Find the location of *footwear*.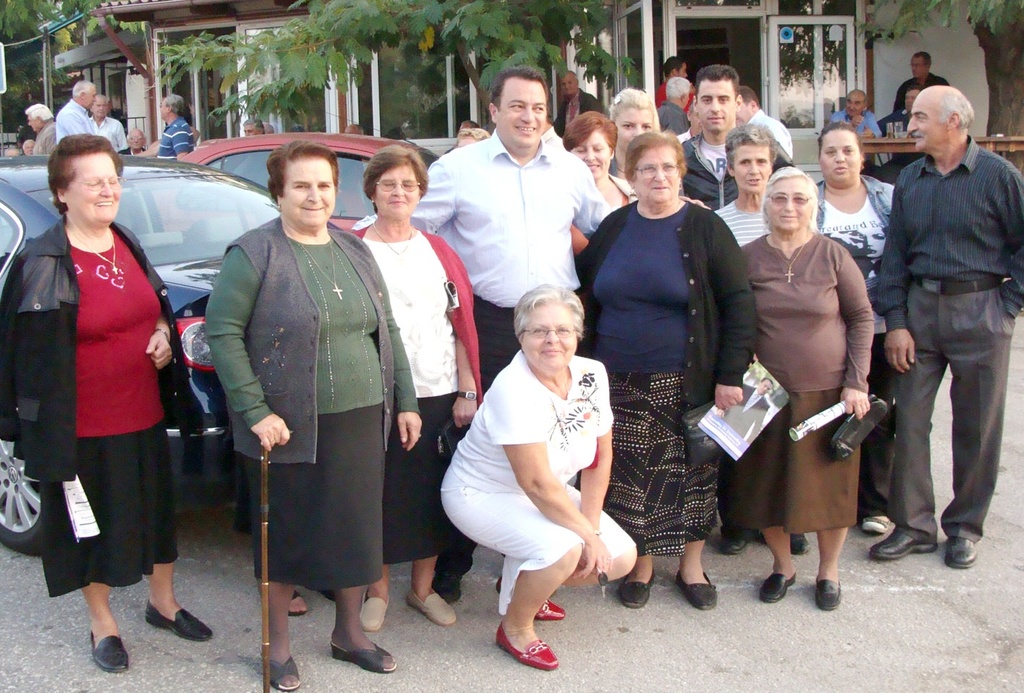
Location: <region>793, 528, 810, 550</region>.
